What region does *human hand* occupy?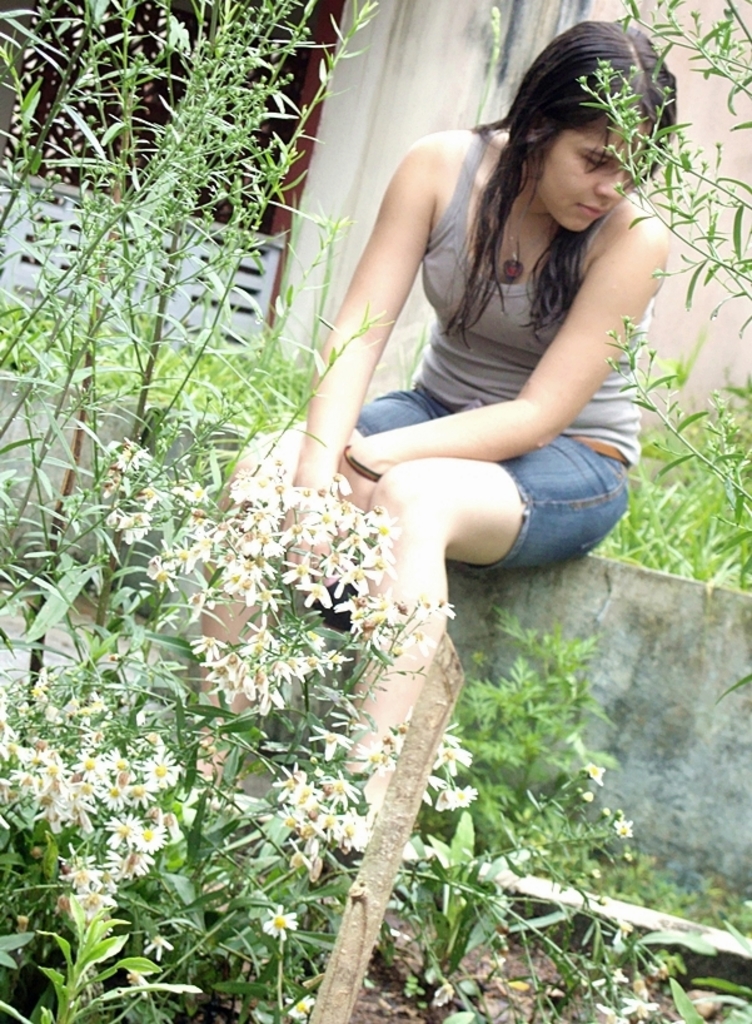
[left=335, top=444, right=380, bottom=516].
